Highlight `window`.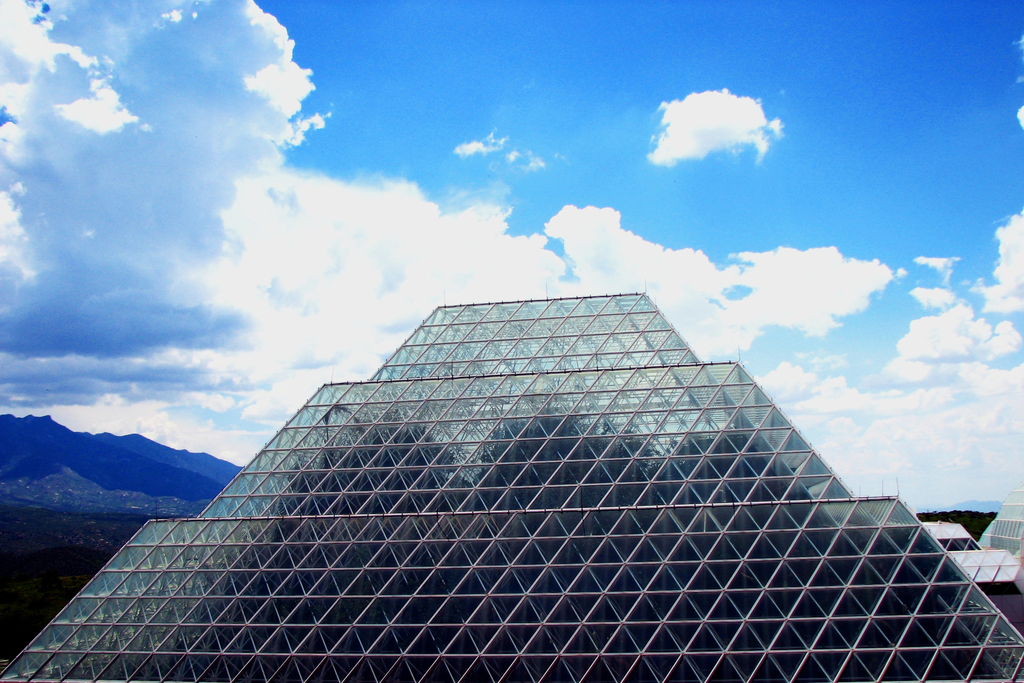
Highlighted region: box(1, 495, 1023, 682).
